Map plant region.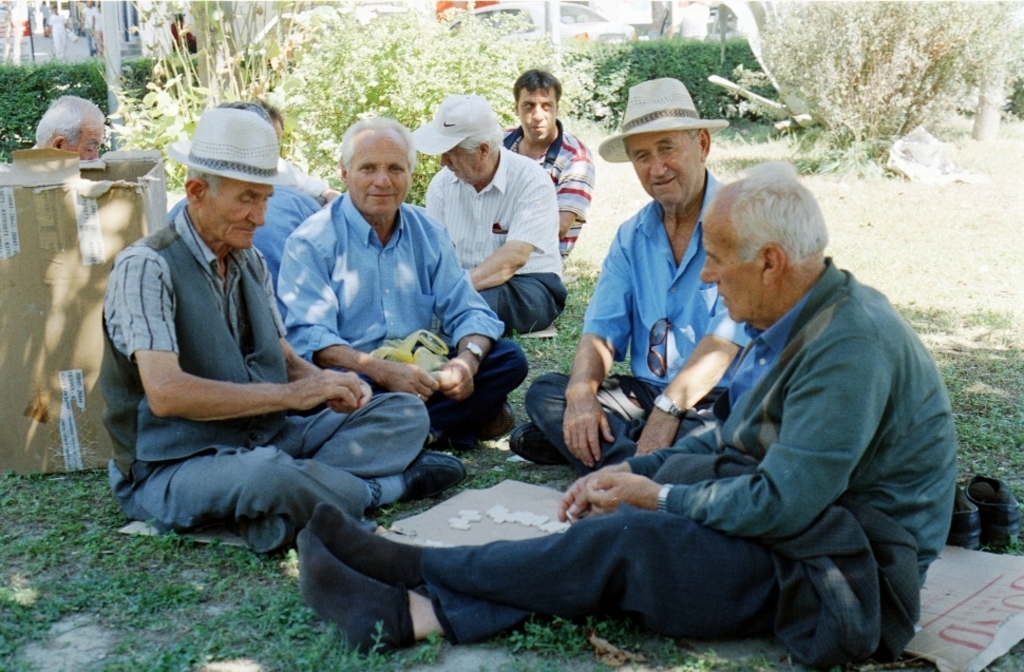
Mapped to [0, 52, 185, 156].
